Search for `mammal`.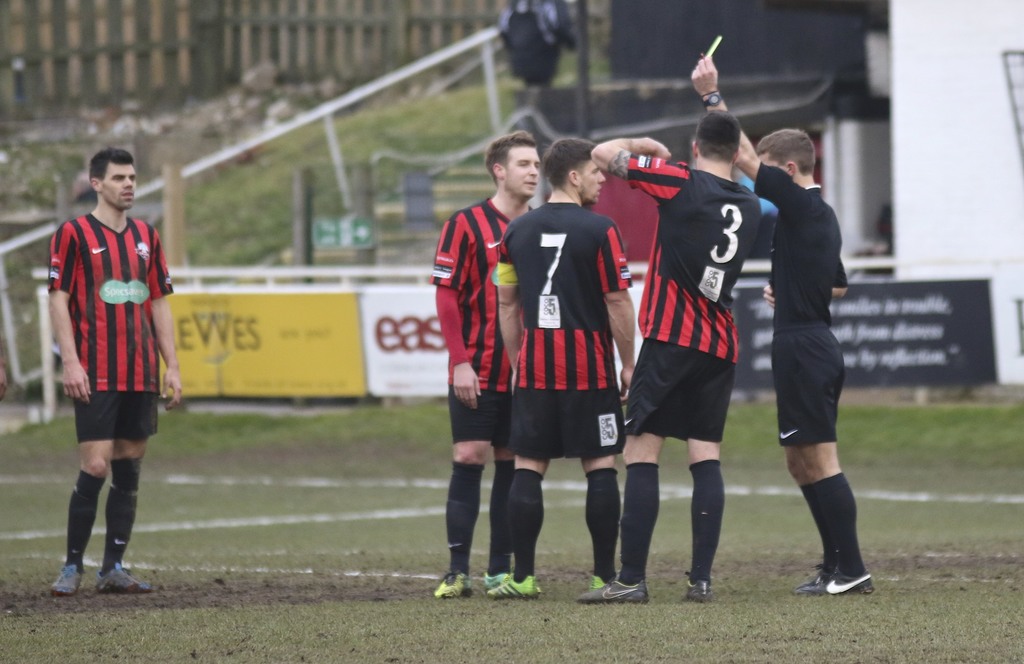
Found at (496, 0, 579, 103).
